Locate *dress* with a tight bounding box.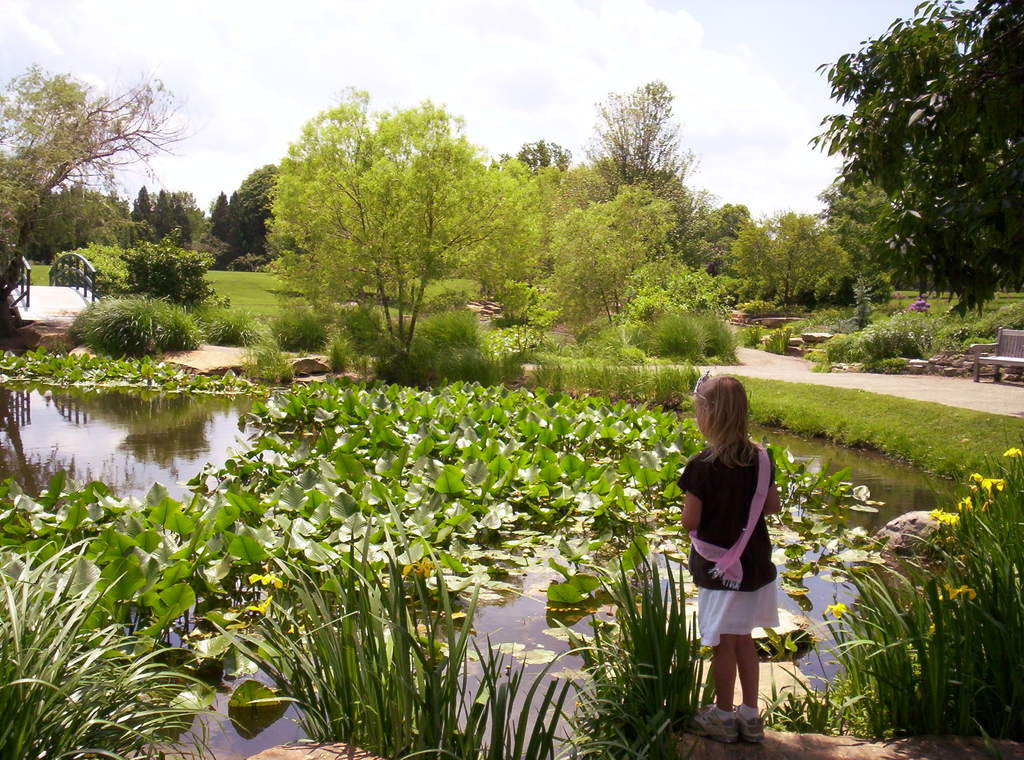
x1=674 y1=445 x2=781 y2=639.
